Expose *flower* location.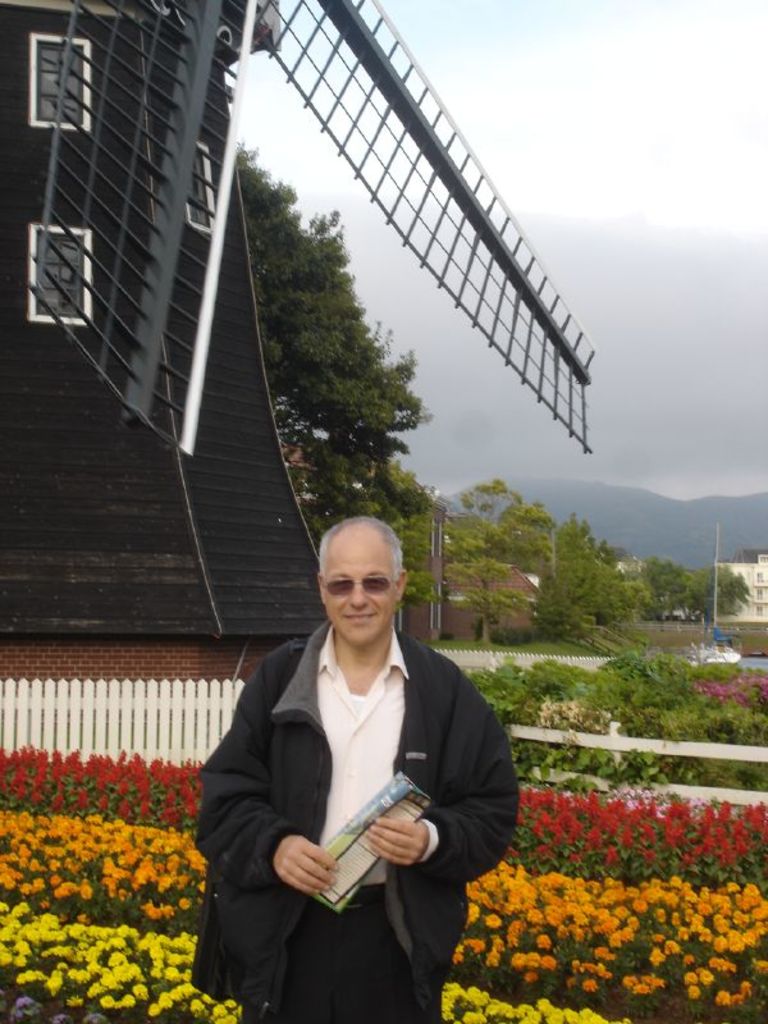
Exposed at pyautogui.locateOnScreen(444, 946, 465, 964).
